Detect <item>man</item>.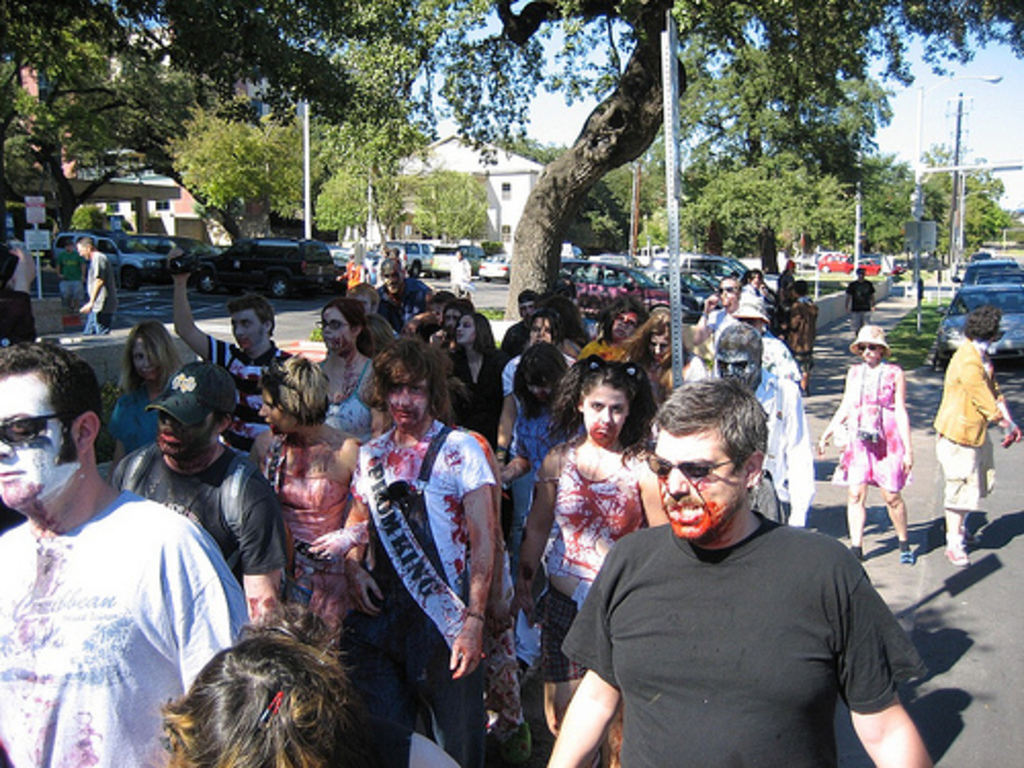
Detected at 0:342:254:766.
